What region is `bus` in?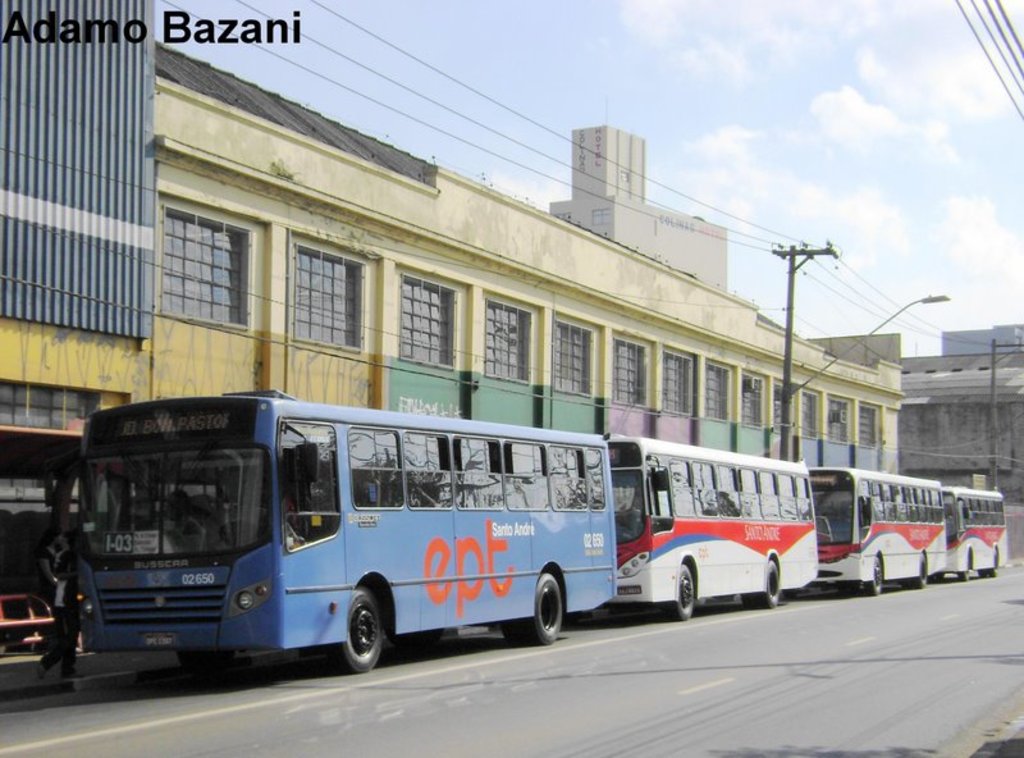
locate(82, 387, 622, 675).
